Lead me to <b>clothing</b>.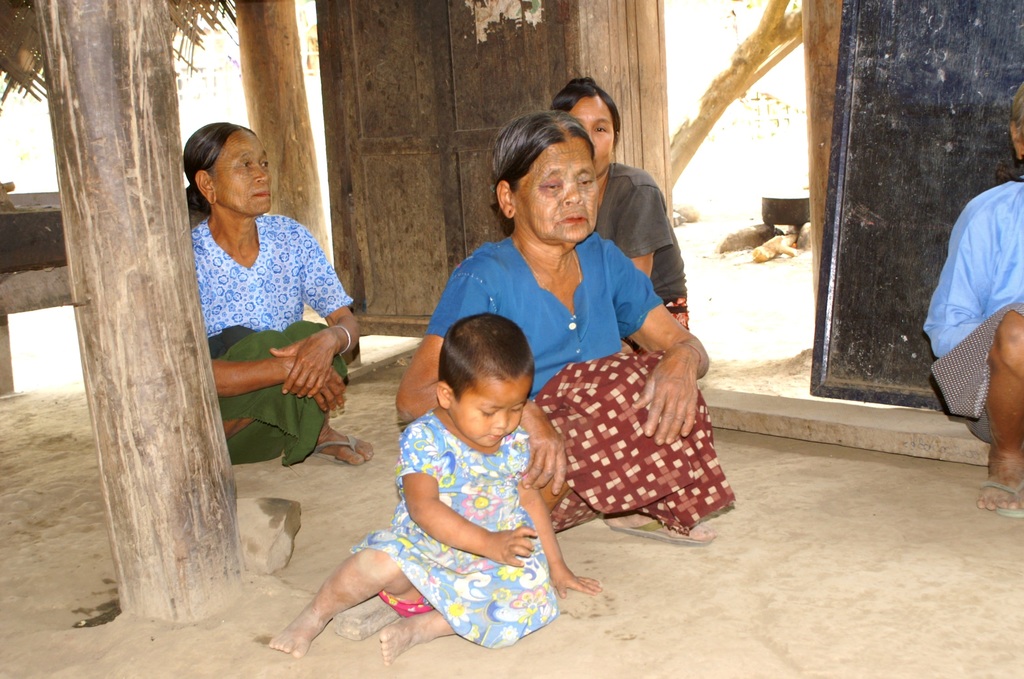
Lead to [left=181, top=175, right=350, bottom=465].
